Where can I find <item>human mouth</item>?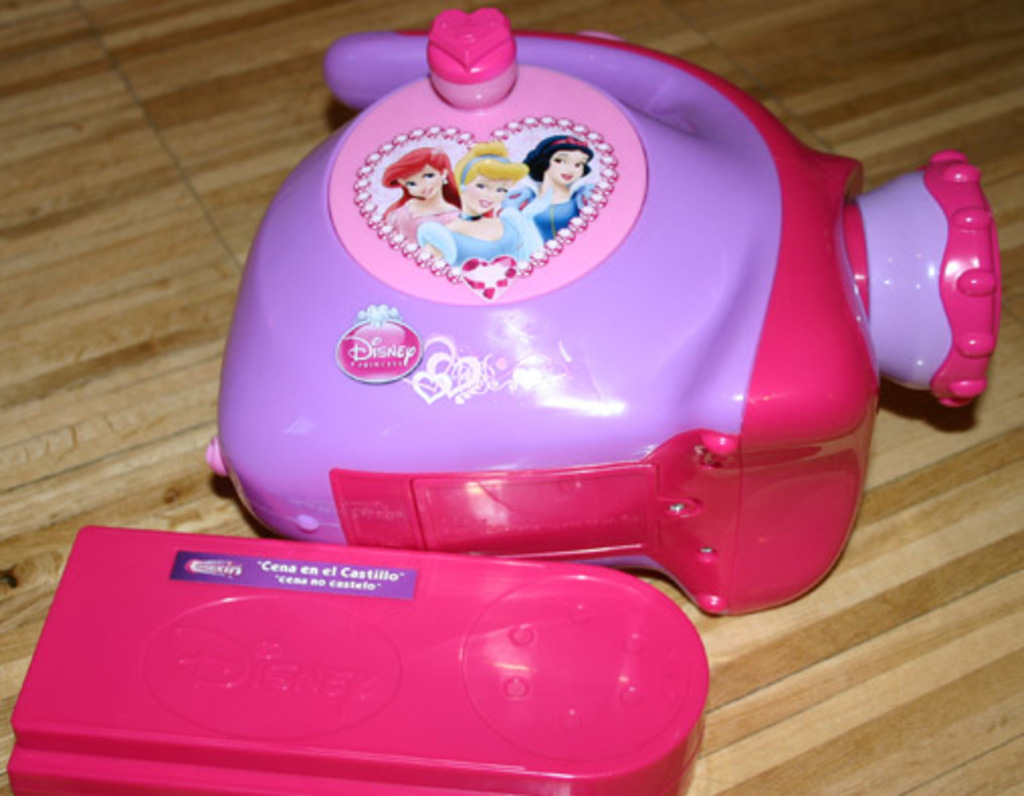
You can find it at 479 194 493 210.
